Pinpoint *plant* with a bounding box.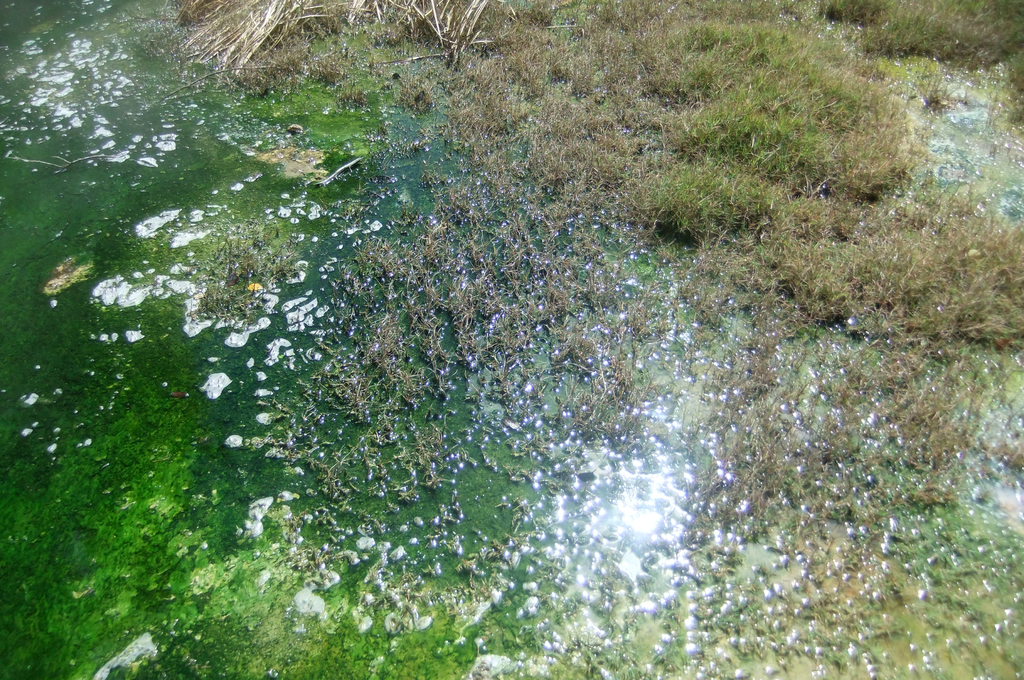
x1=747, y1=188, x2=1023, y2=347.
